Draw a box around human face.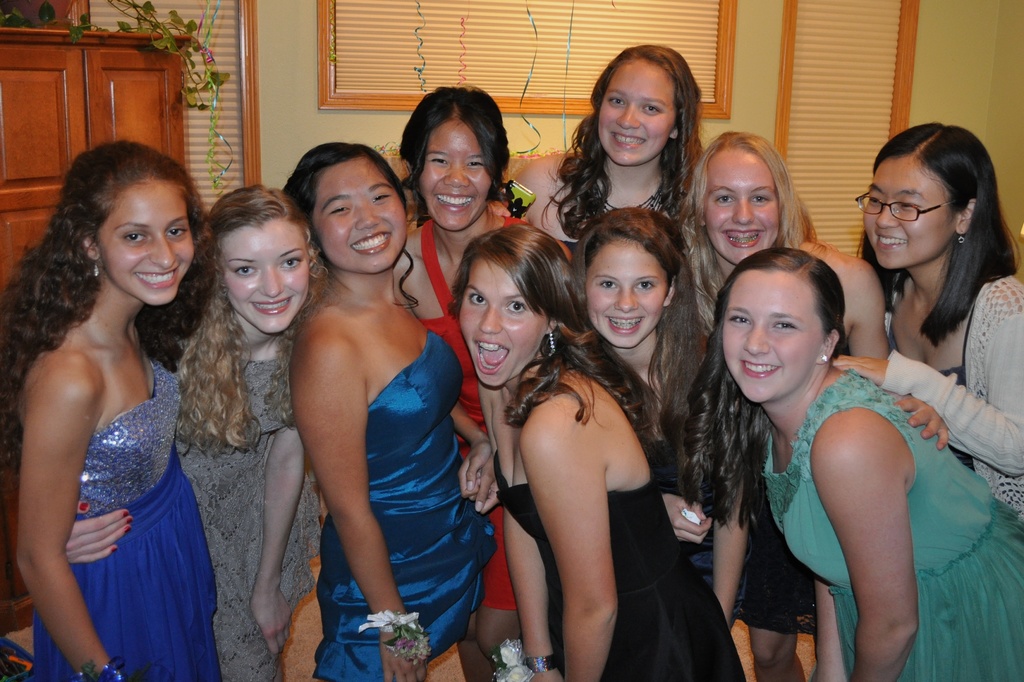
Rect(596, 52, 671, 168).
